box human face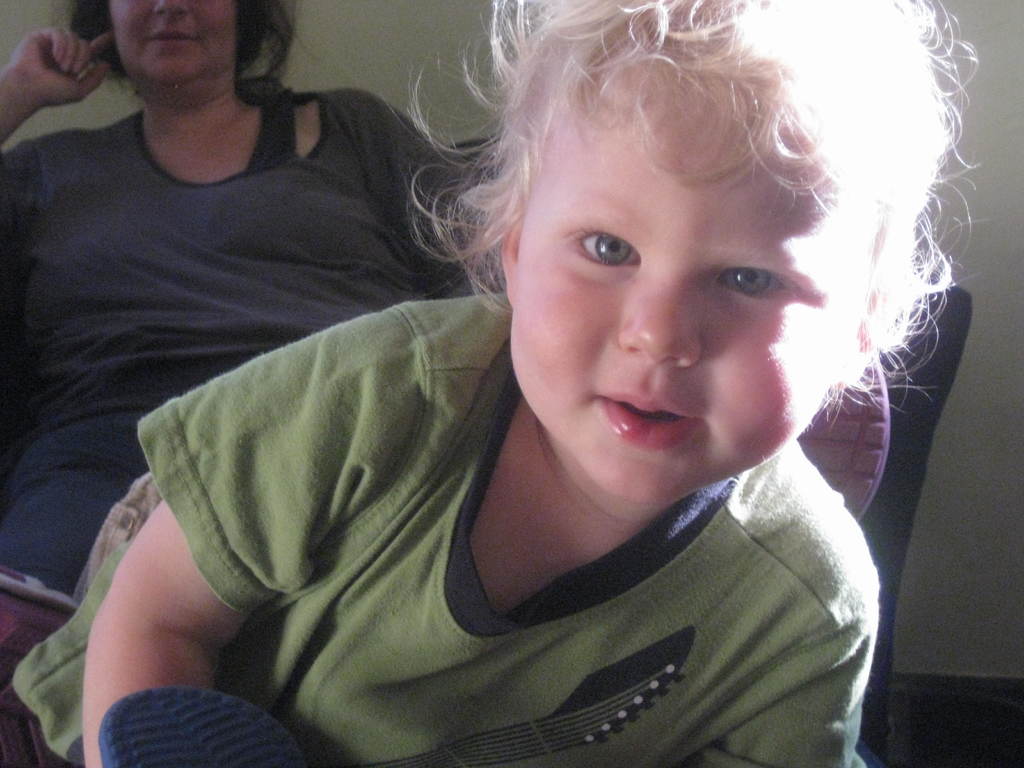
box=[513, 60, 875, 502]
